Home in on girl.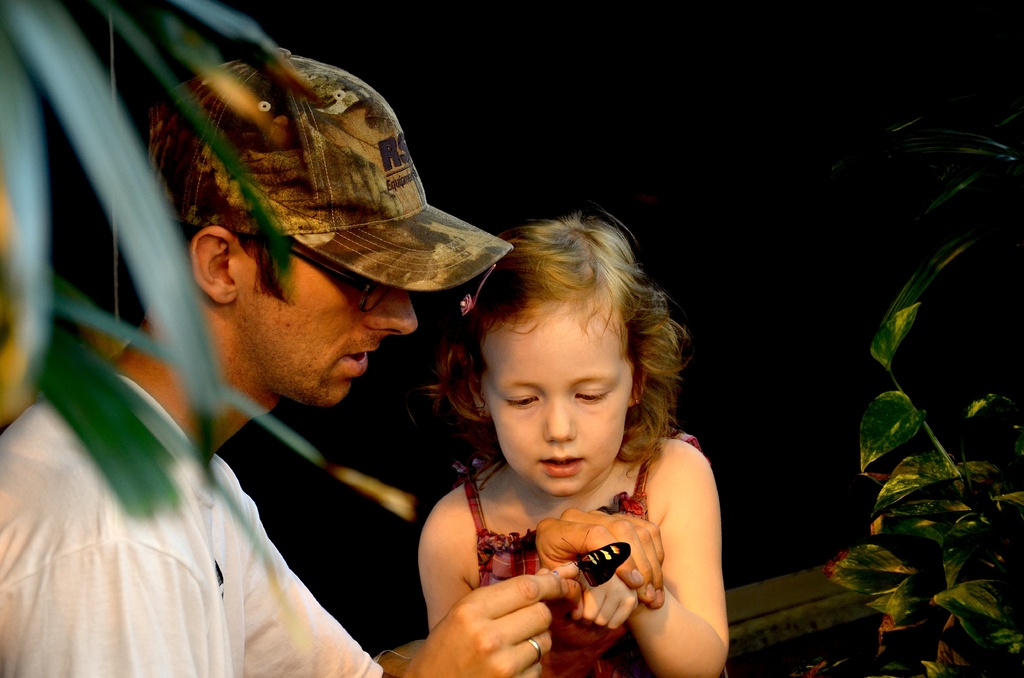
Homed in at x1=406, y1=198, x2=726, y2=677.
